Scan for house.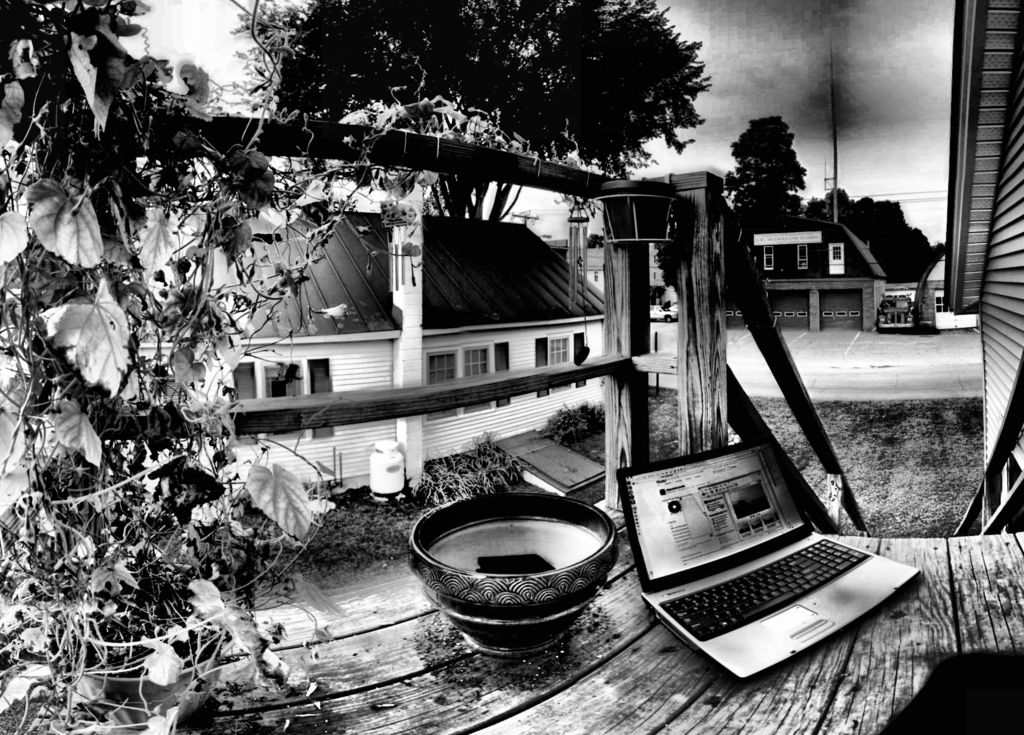
Scan result: BBox(725, 220, 885, 330).
